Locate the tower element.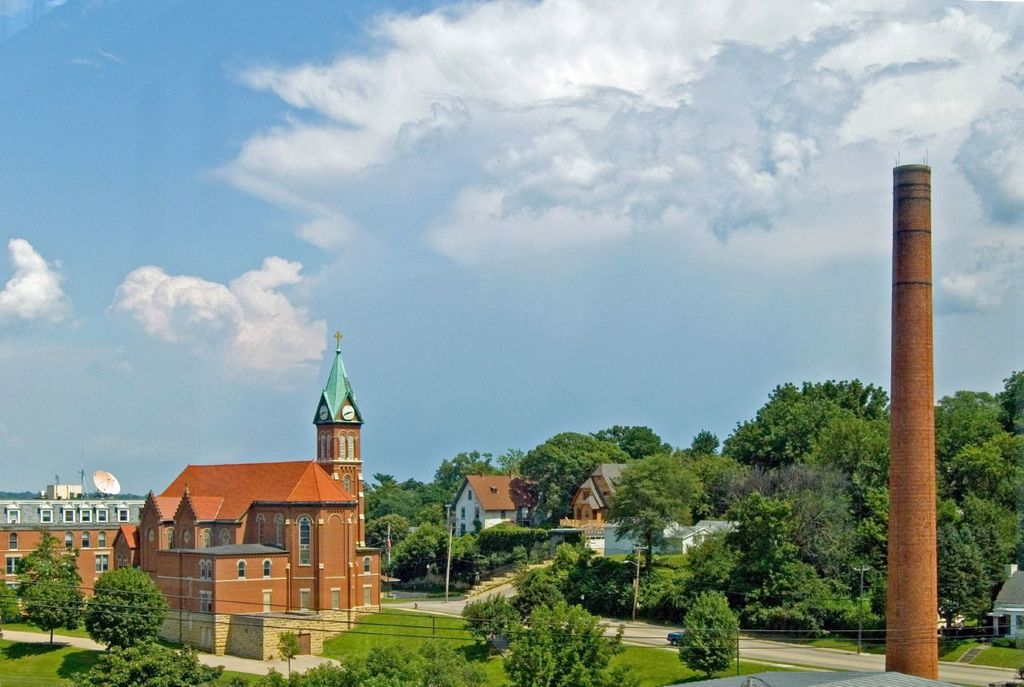
Element bbox: bbox(874, 166, 942, 680).
